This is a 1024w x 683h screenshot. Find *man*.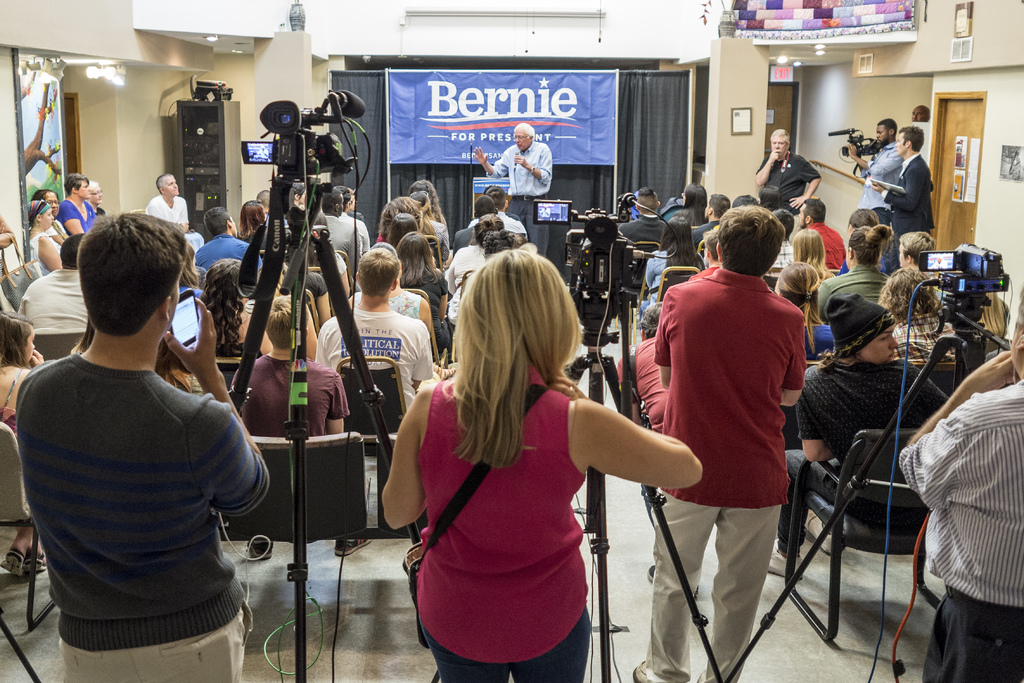
Bounding box: 894,230,944,290.
